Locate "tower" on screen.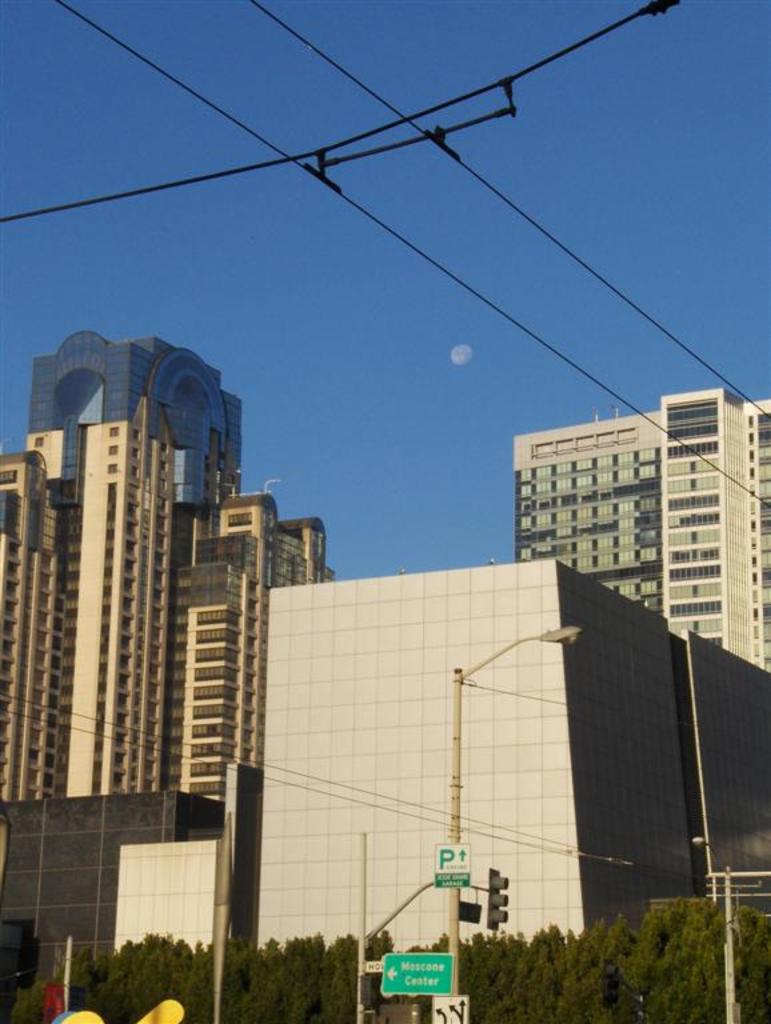
On screen at 507/361/763/629.
